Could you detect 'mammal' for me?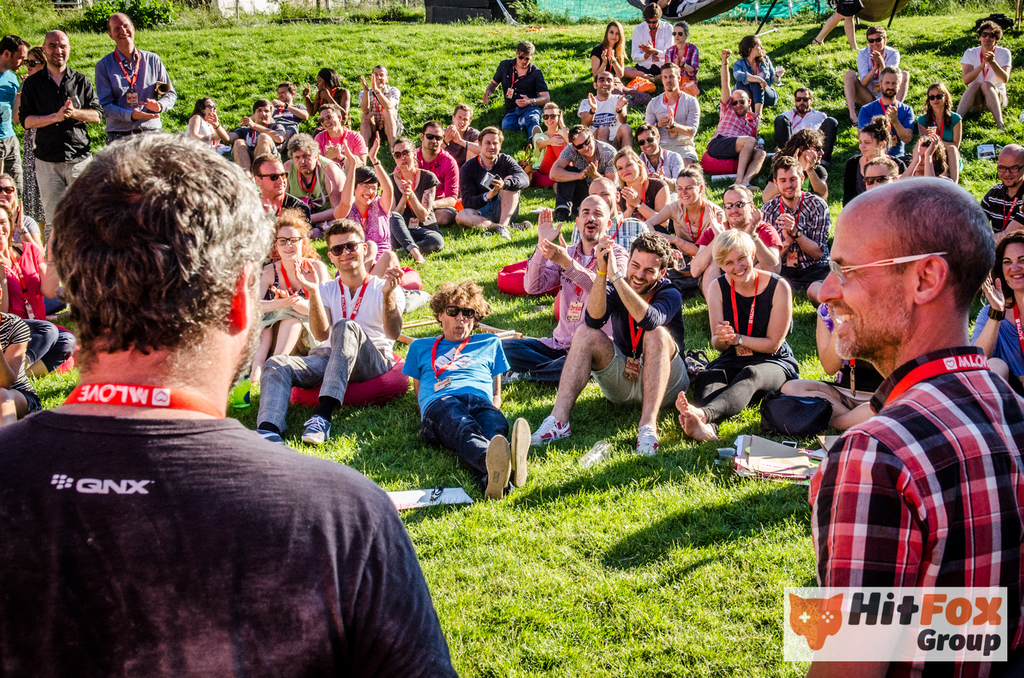
Detection result: [left=533, top=101, right=572, bottom=184].
